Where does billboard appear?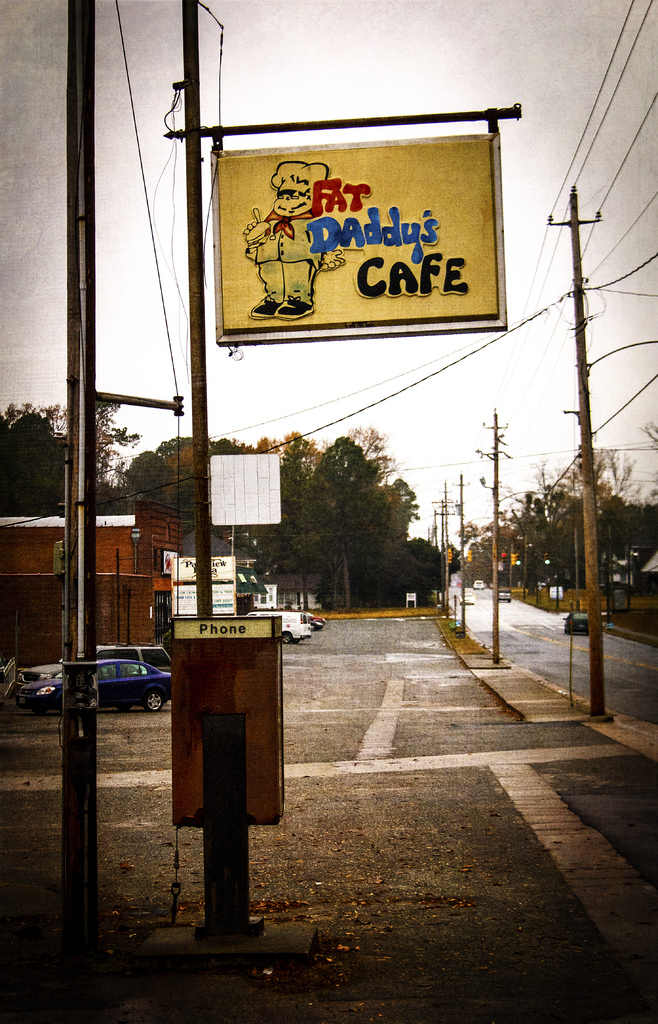
Appears at (216,124,504,353).
